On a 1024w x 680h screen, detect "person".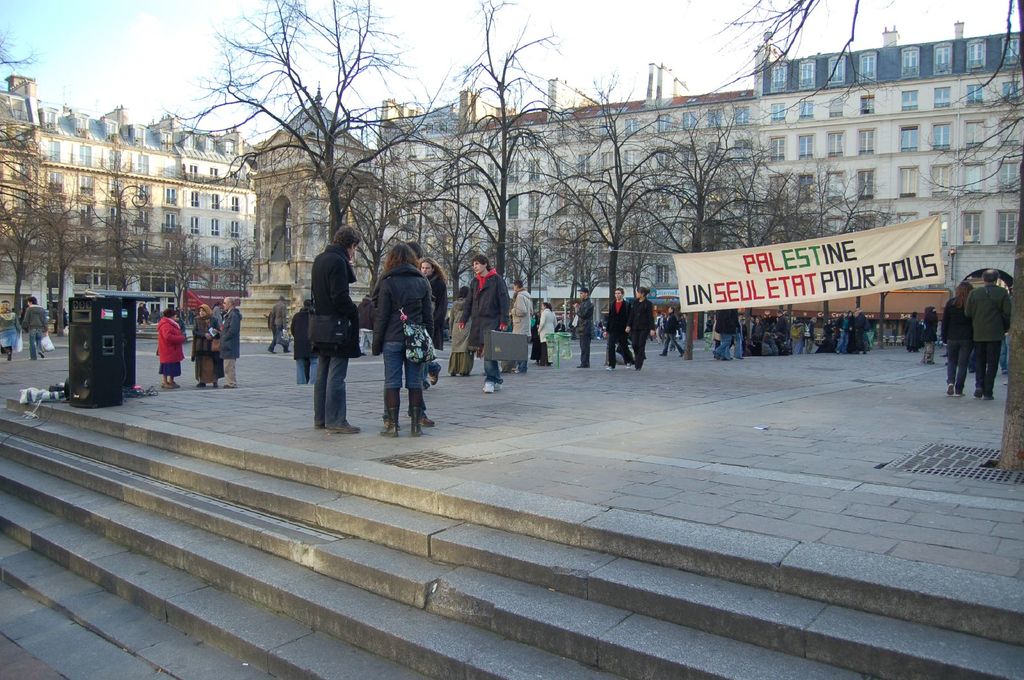
{"x1": 762, "y1": 306, "x2": 781, "y2": 357}.
